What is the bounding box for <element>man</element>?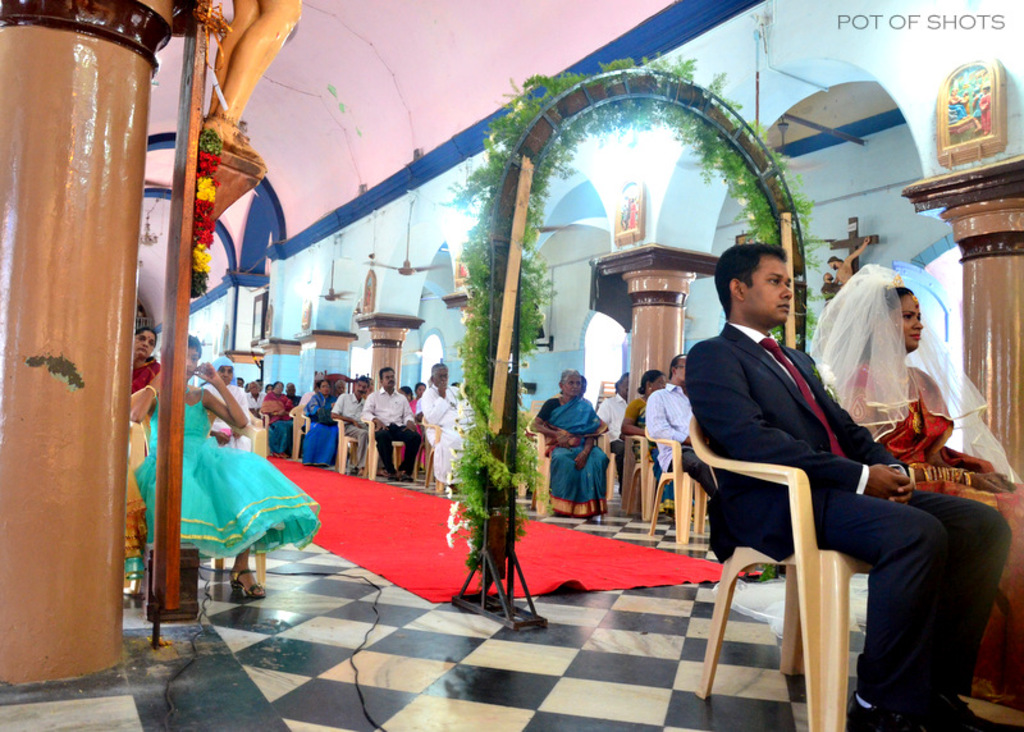
{"x1": 328, "y1": 375, "x2": 366, "y2": 479}.
